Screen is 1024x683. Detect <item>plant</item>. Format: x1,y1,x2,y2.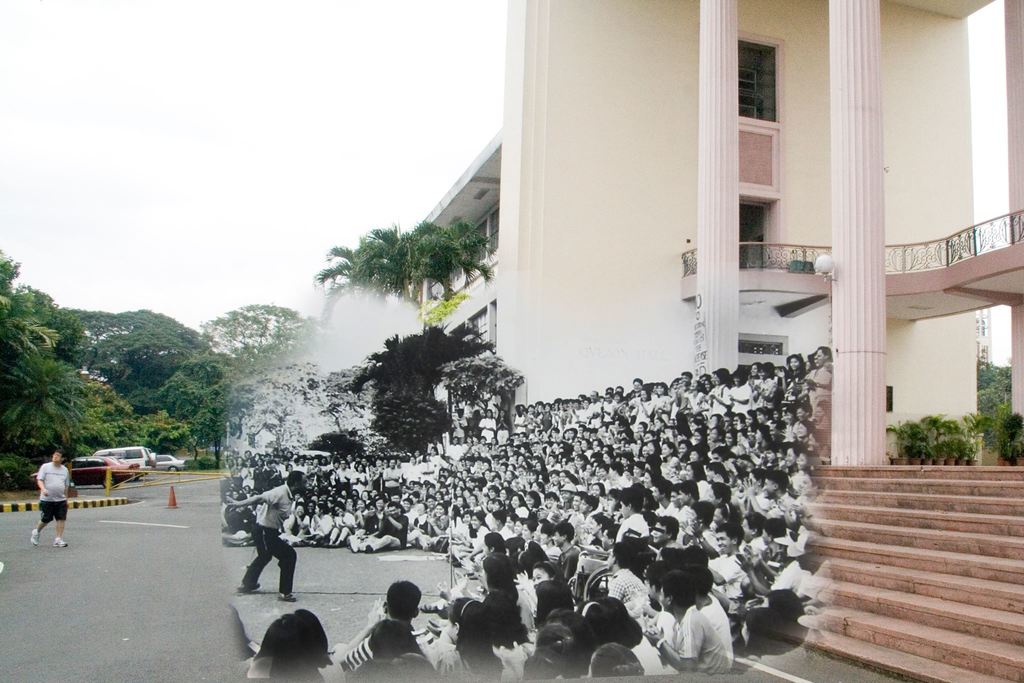
184,459,195,470.
